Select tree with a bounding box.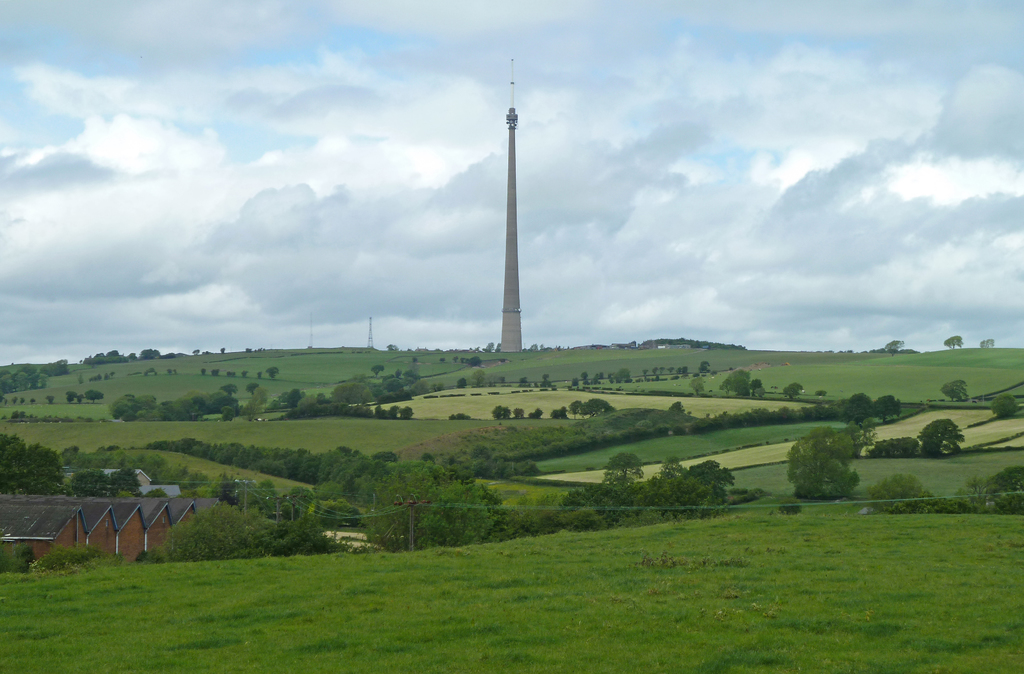
bbox(0, 429, 141, 510).
